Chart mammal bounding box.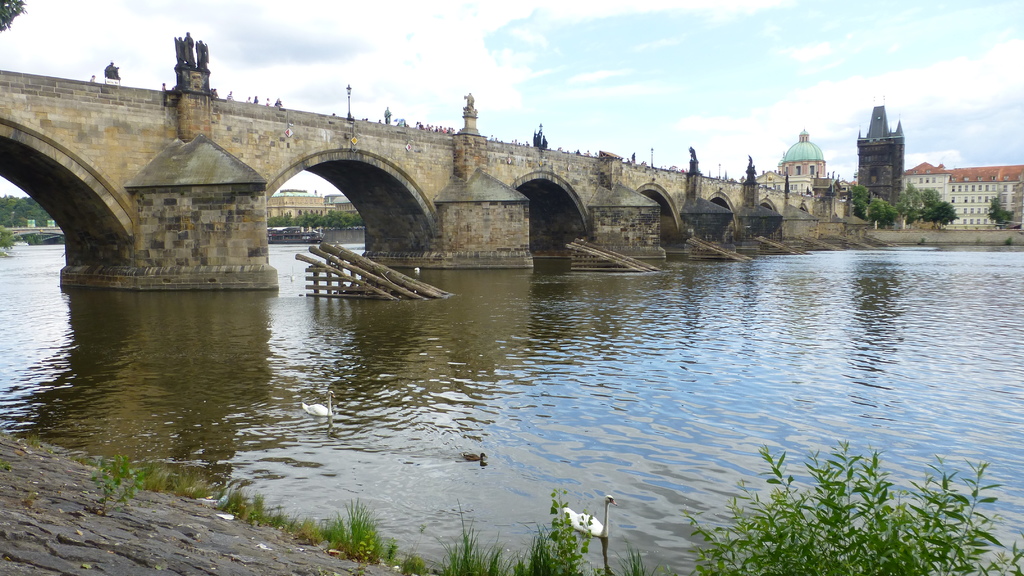
Charted: select_region(328, 113, 335, 115).
